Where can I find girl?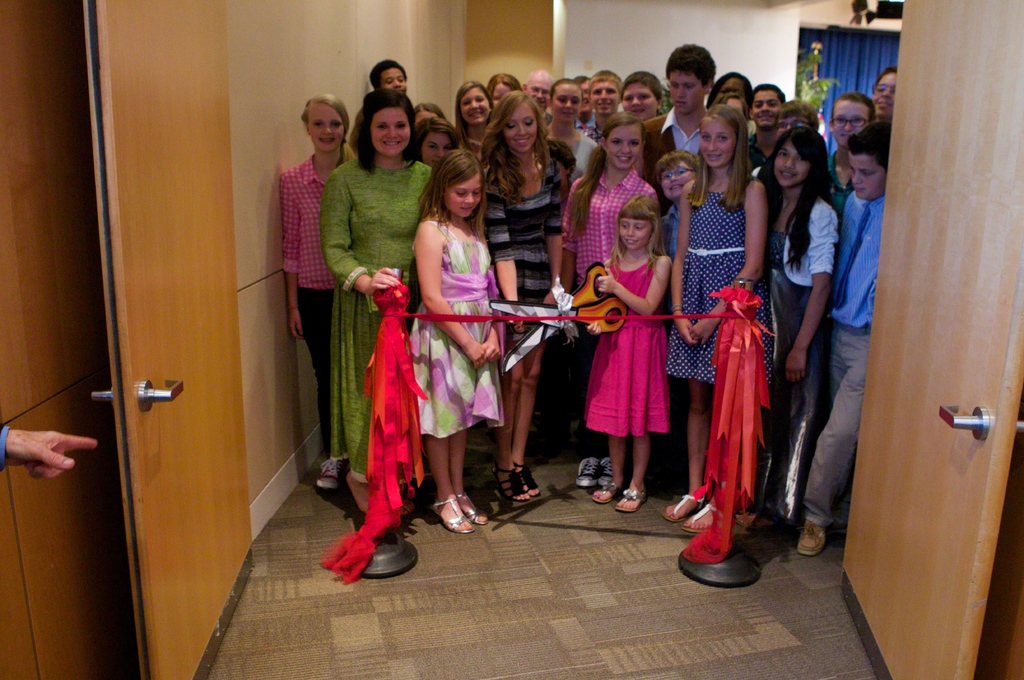
You can find it at [537, 79, 606, 184].
